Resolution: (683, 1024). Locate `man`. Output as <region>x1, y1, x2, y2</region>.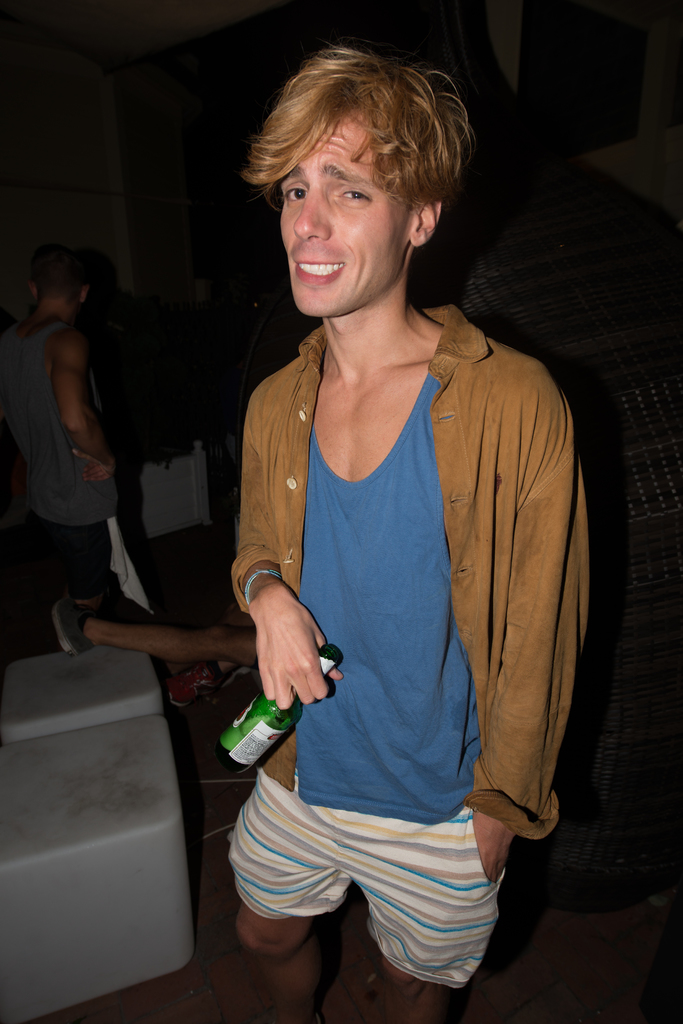
<region>0, 244, 173, 646</region>.
